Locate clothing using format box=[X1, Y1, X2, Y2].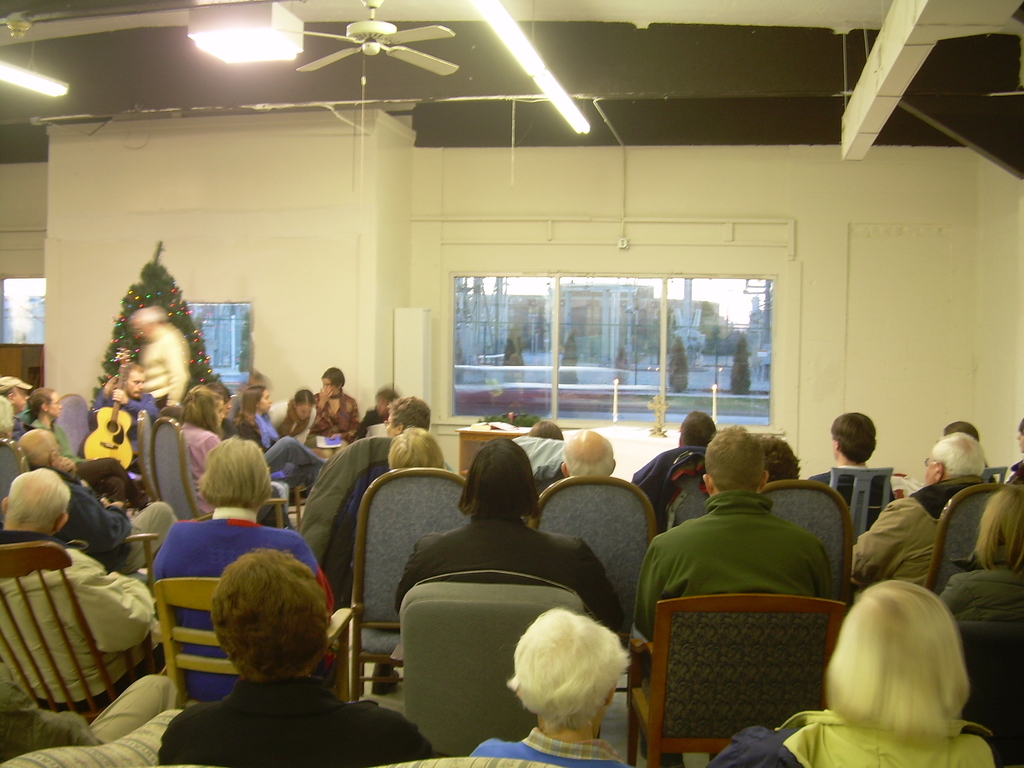
box=[707, 700, 1005, 767].
